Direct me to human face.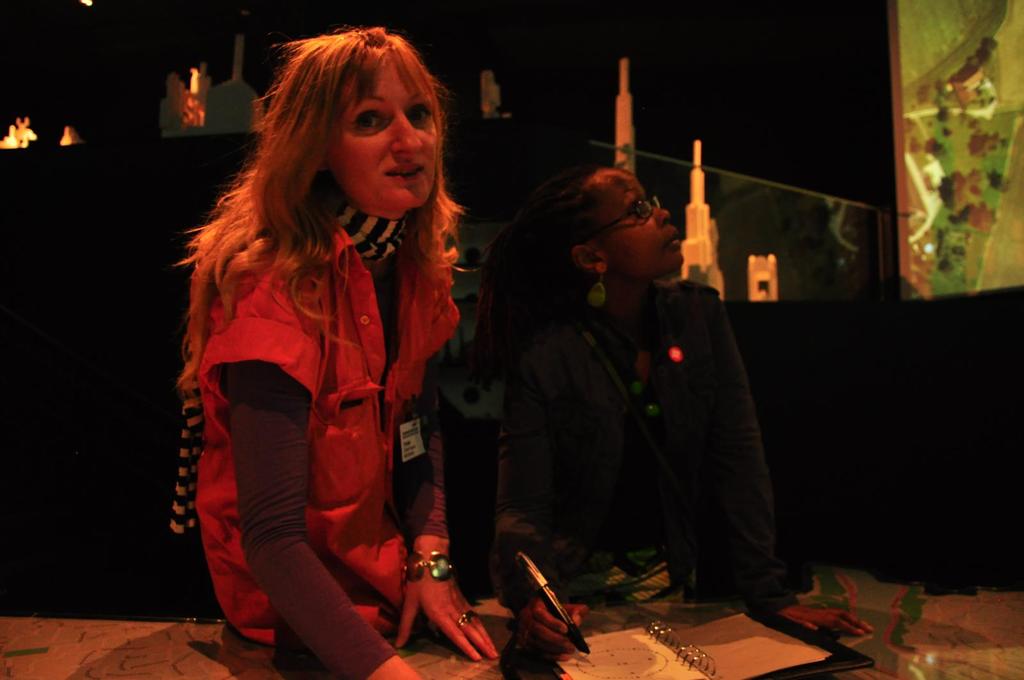
Direction: Rect(330, 67, 431, 205).
